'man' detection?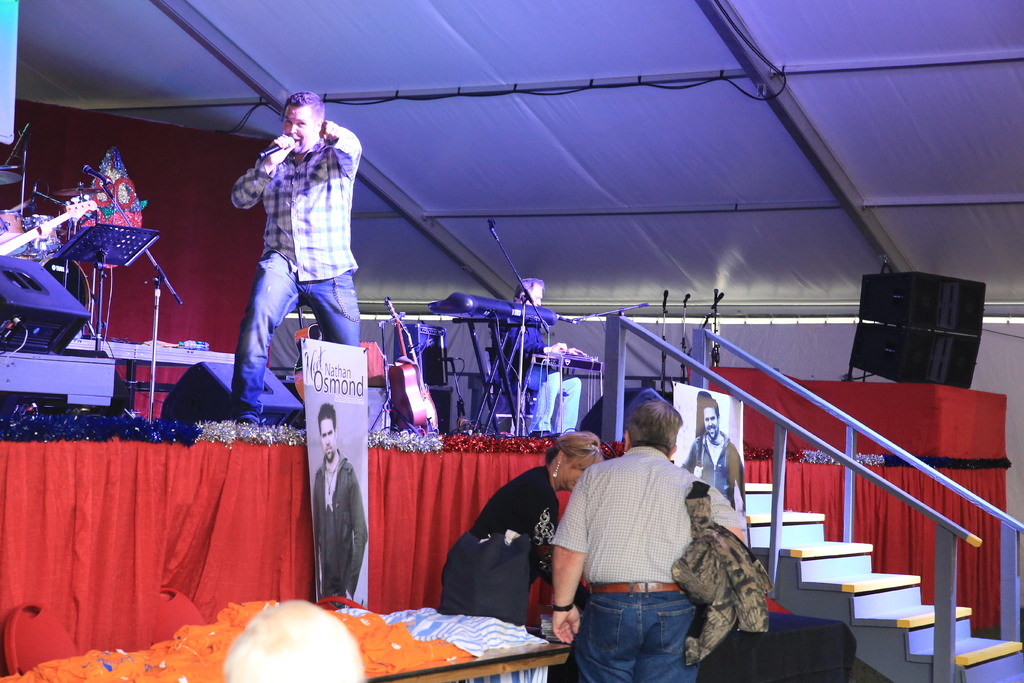
box=[231, 91, 362, 425]
